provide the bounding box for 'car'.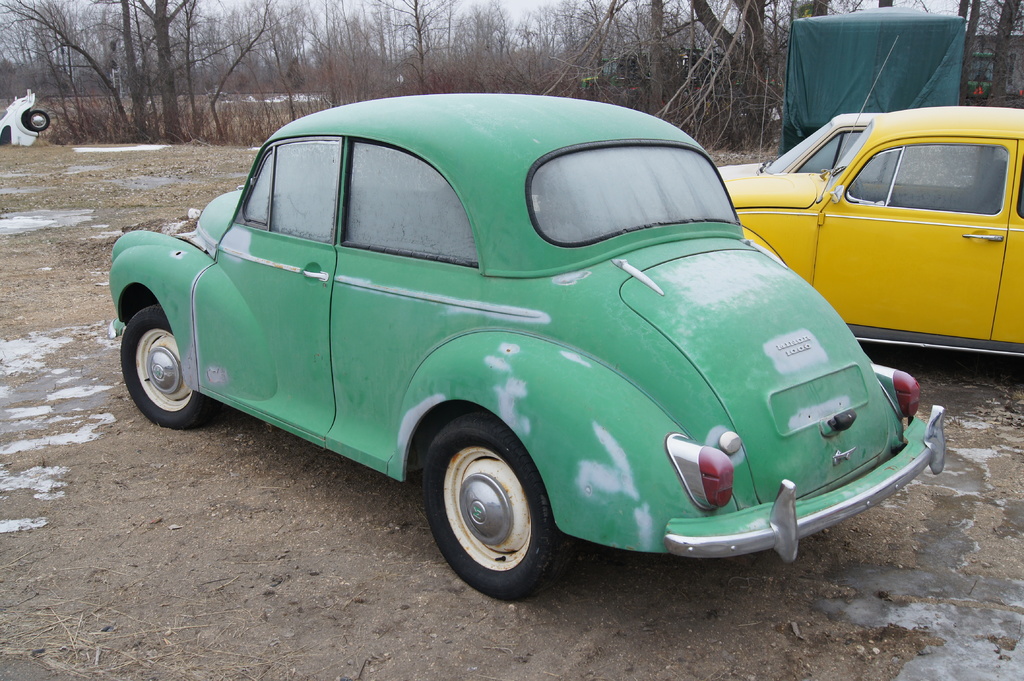
l=720, t=112, r=876, b=177.
